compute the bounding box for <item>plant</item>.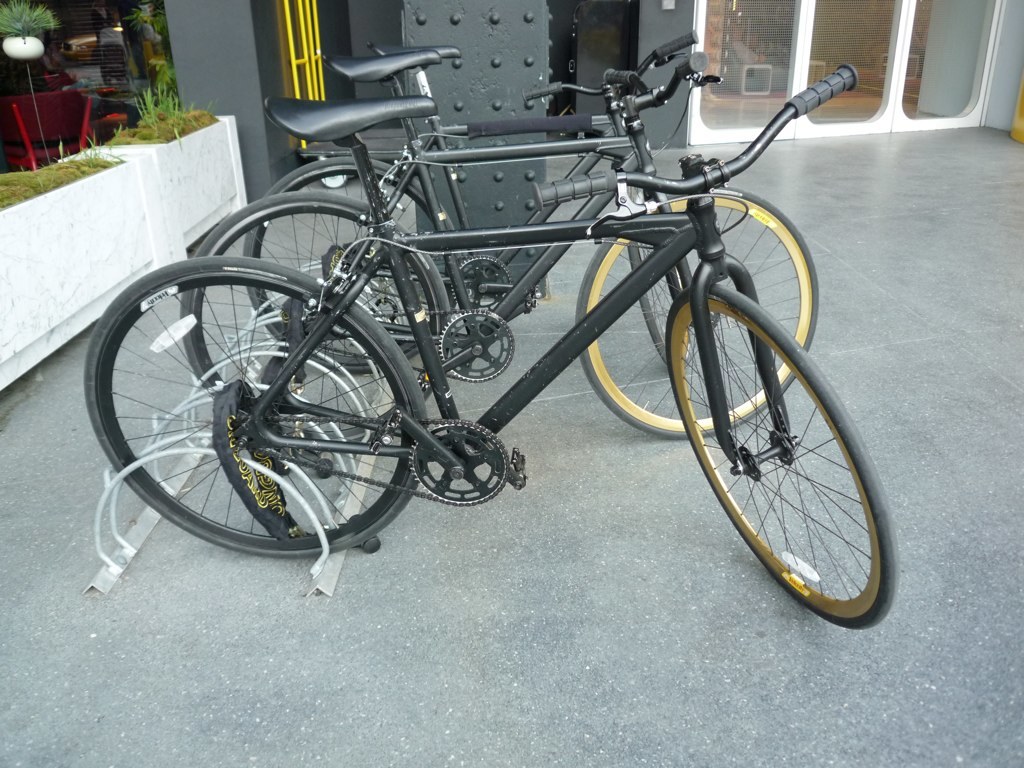
bbox=[0, 0, 59, 35].
